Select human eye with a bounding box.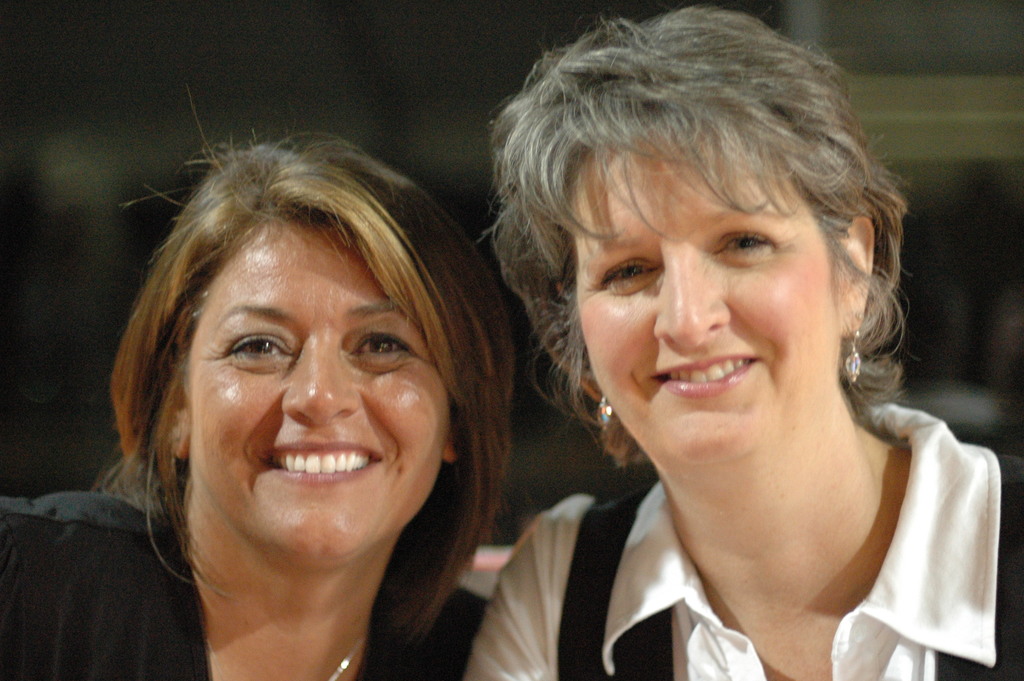
211:324:296:372.
